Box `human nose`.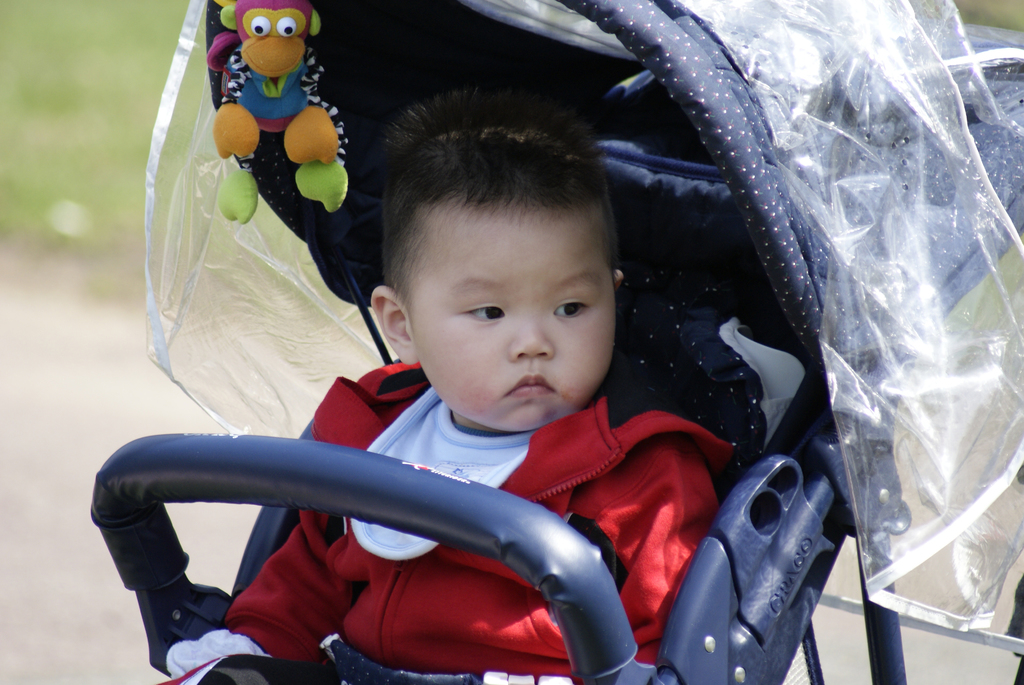
[x1=505, y1=312, x2=551, y2=359].
